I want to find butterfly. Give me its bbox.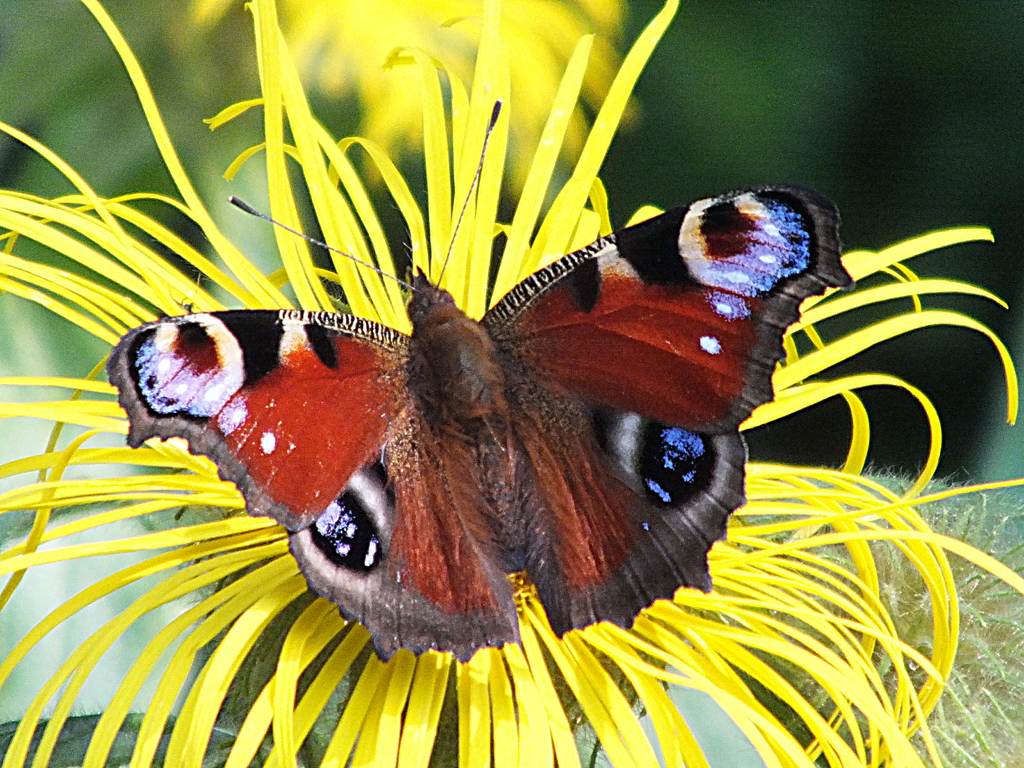
detection(103, 102, 859, 668).
